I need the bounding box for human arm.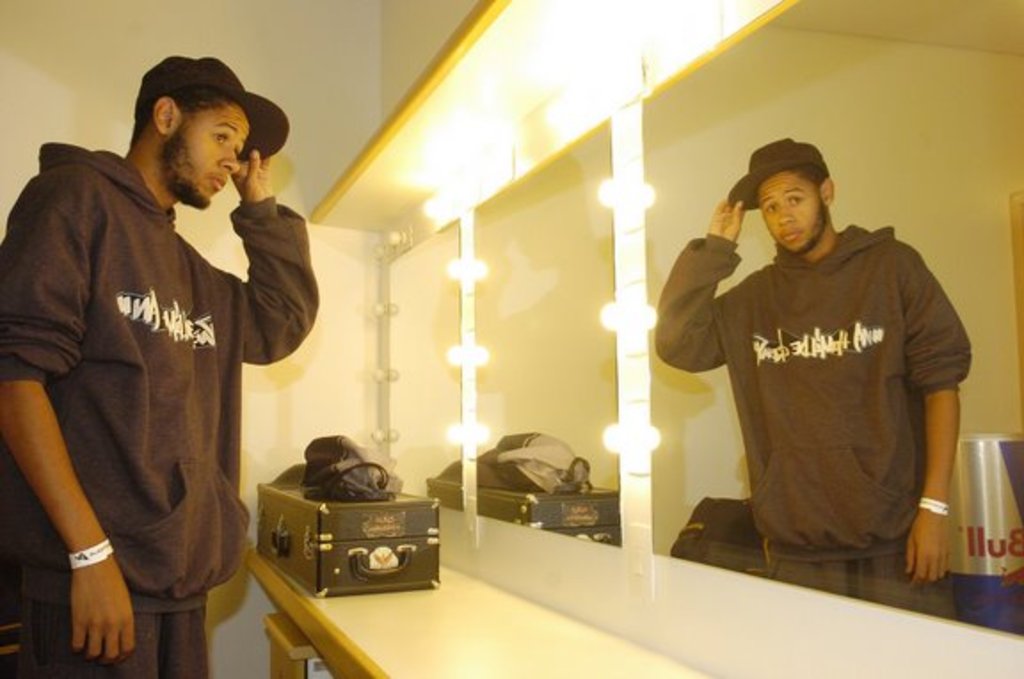
Here it is: 0,167,133,661.
